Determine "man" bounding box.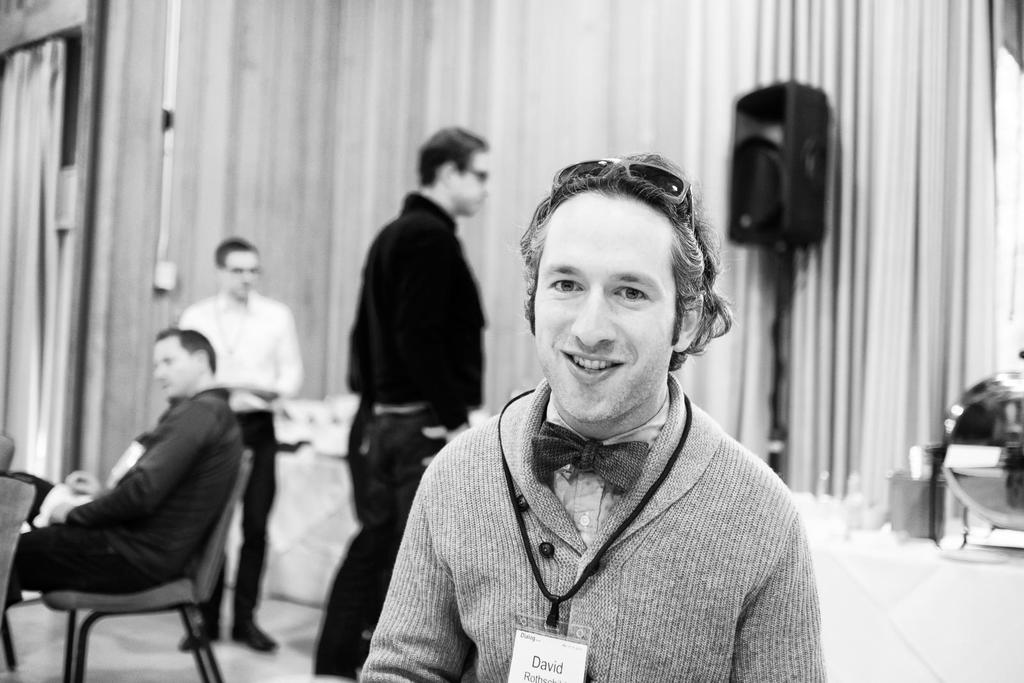
Determined: (10, 326, 243, 595).
